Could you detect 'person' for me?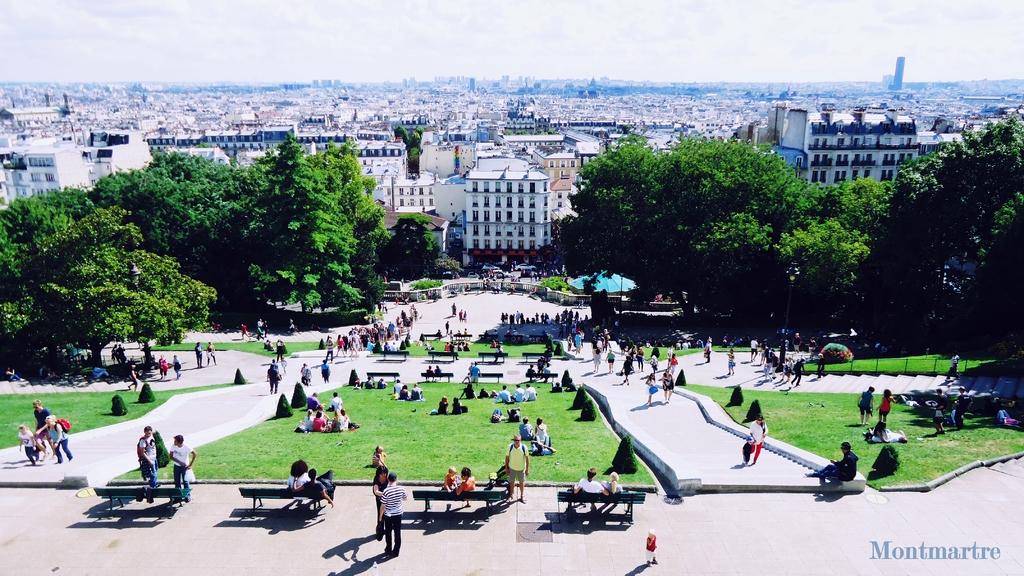
Detection result: bbox=[4, 367, 26, 381].
